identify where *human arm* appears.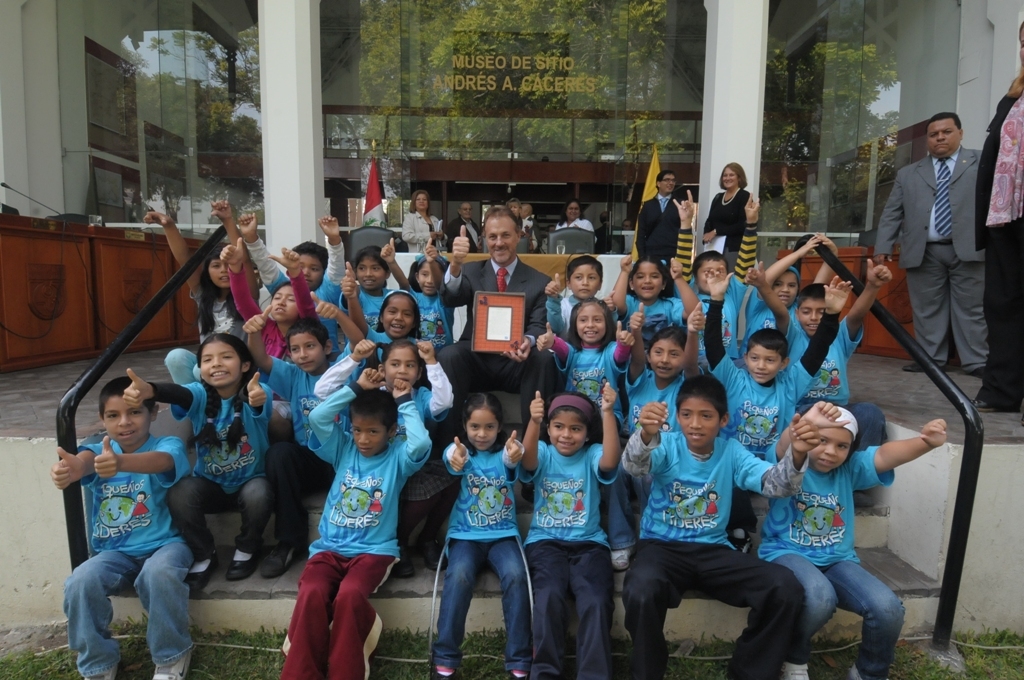
Appears at {"left": 839, "top": 259, "right": 896, "bottom": 339}.
